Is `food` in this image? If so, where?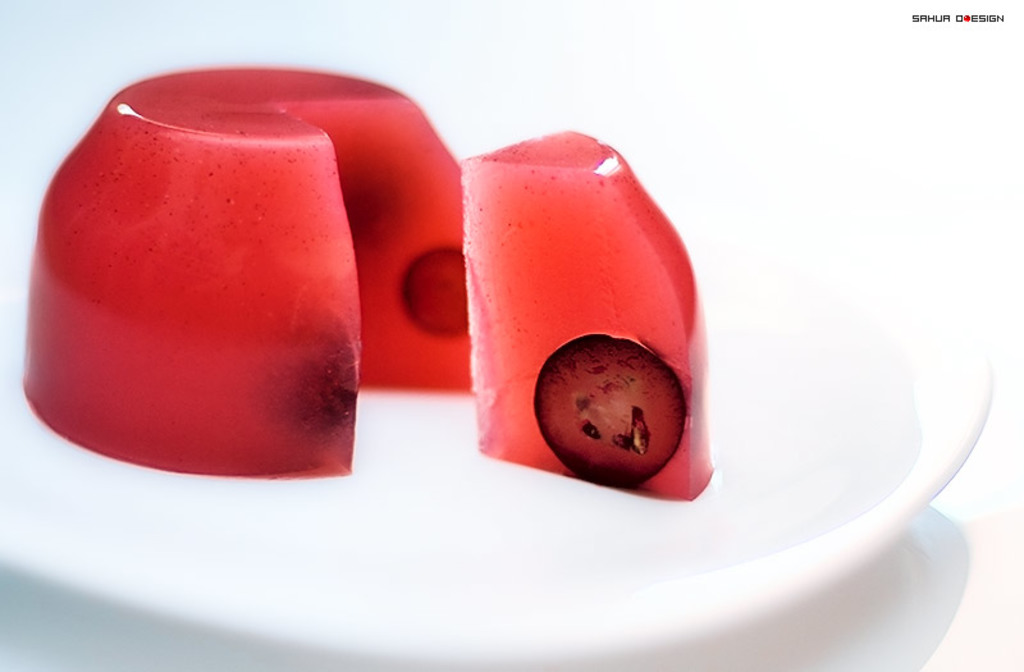
Yes, at <bbox>0, 35, 462, 507</bbox>.
